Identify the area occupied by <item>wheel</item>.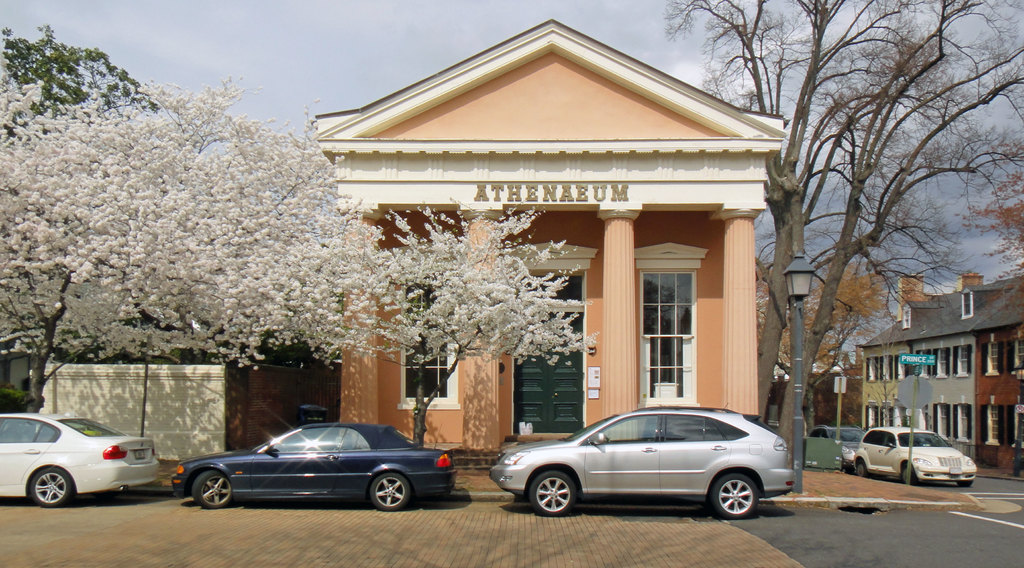
Area: (left=703, top=473, right=761, bottom=513).
